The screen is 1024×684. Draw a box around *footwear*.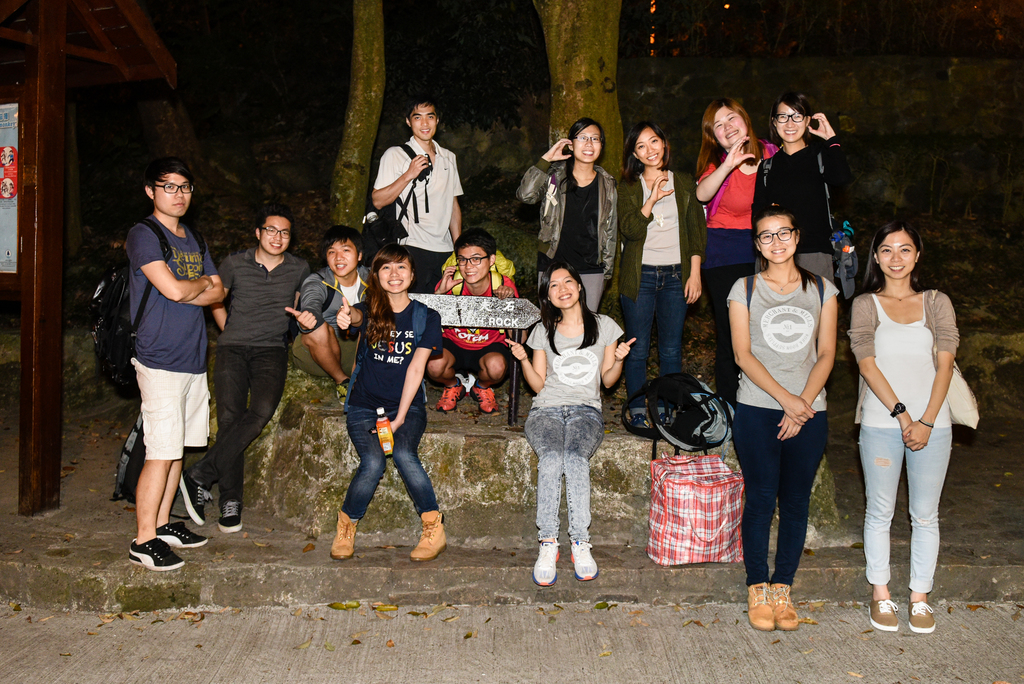
(left=130, top=536, right=187, bottom=572).
